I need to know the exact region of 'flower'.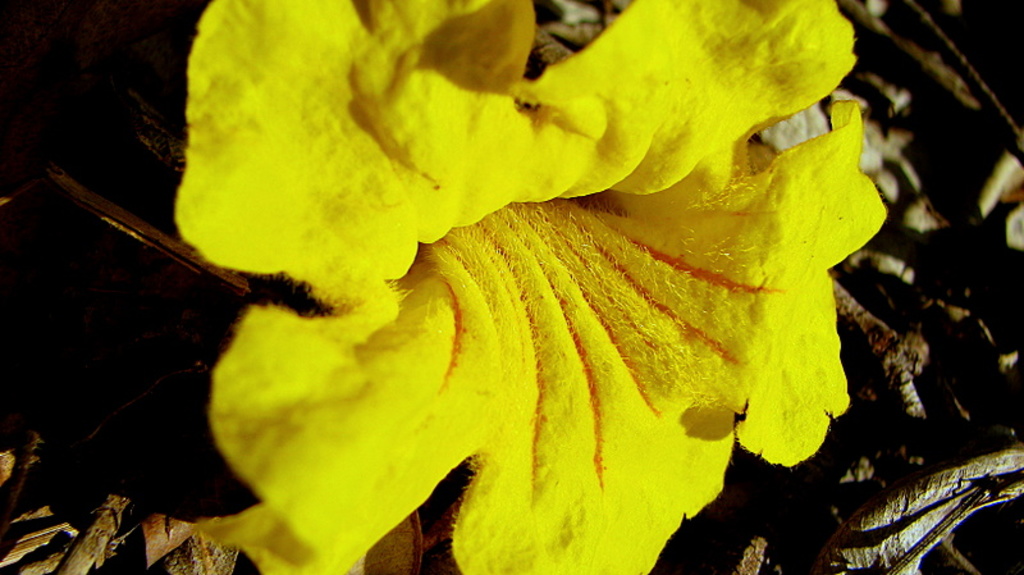
Region: 146, 0, 902, 537.
